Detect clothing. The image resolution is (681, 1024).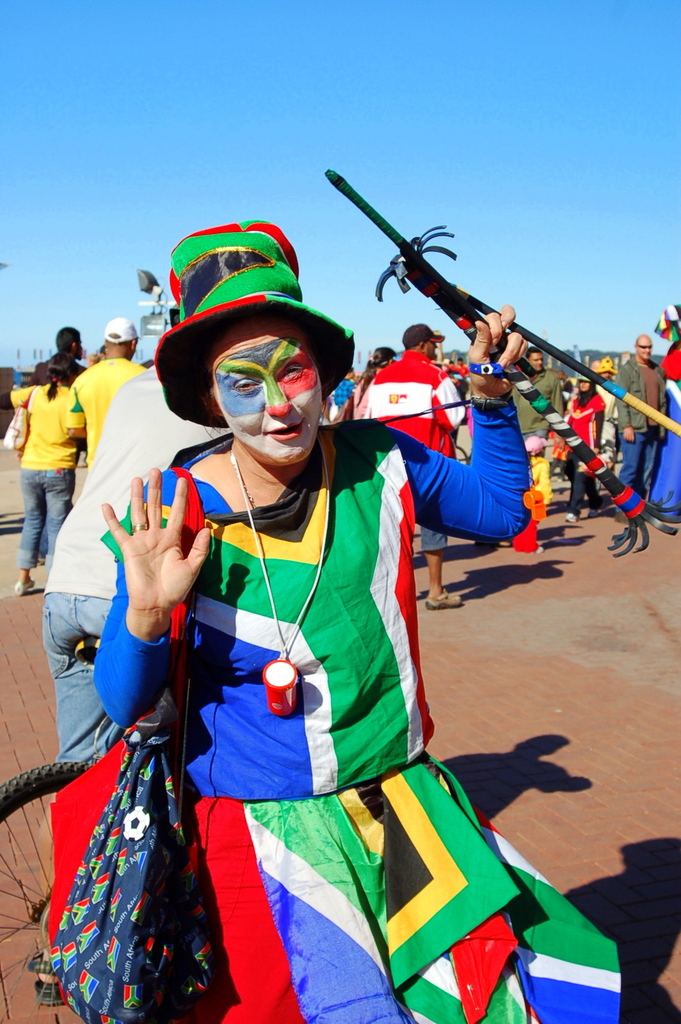
609:355:680:505.
